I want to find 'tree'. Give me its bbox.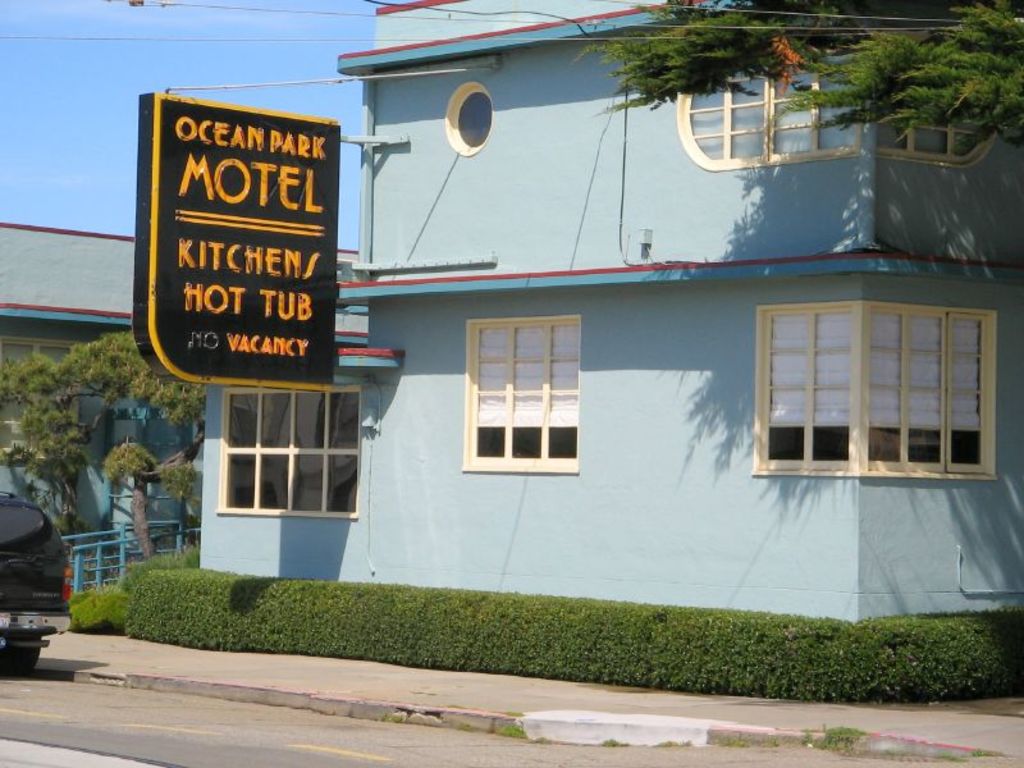
locate(564, 0, 1023, 150).
